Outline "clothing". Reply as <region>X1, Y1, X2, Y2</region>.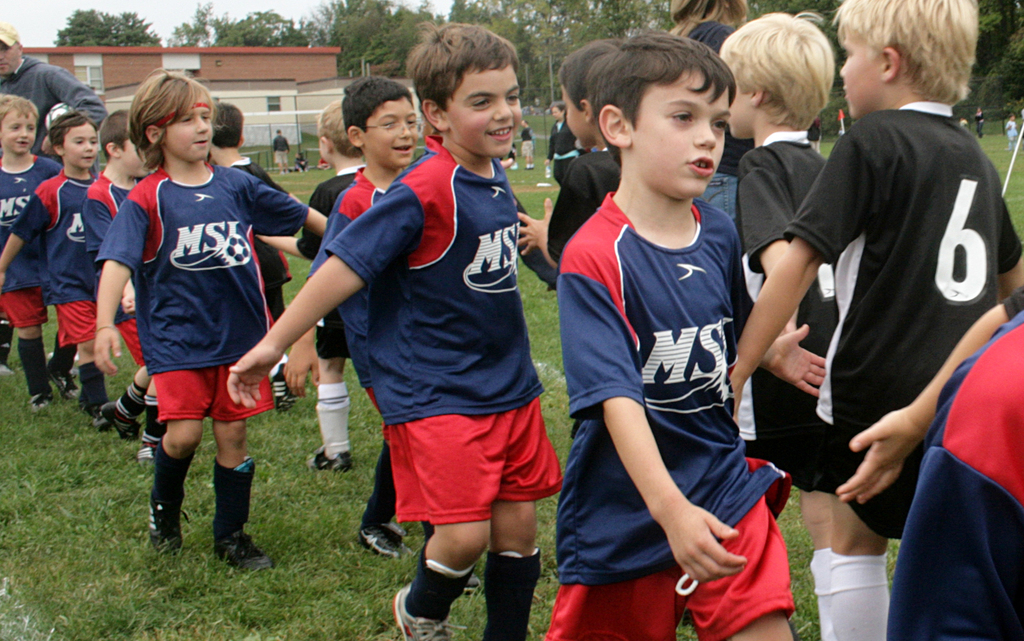
<region>721, 126, 831, 496</region>.
